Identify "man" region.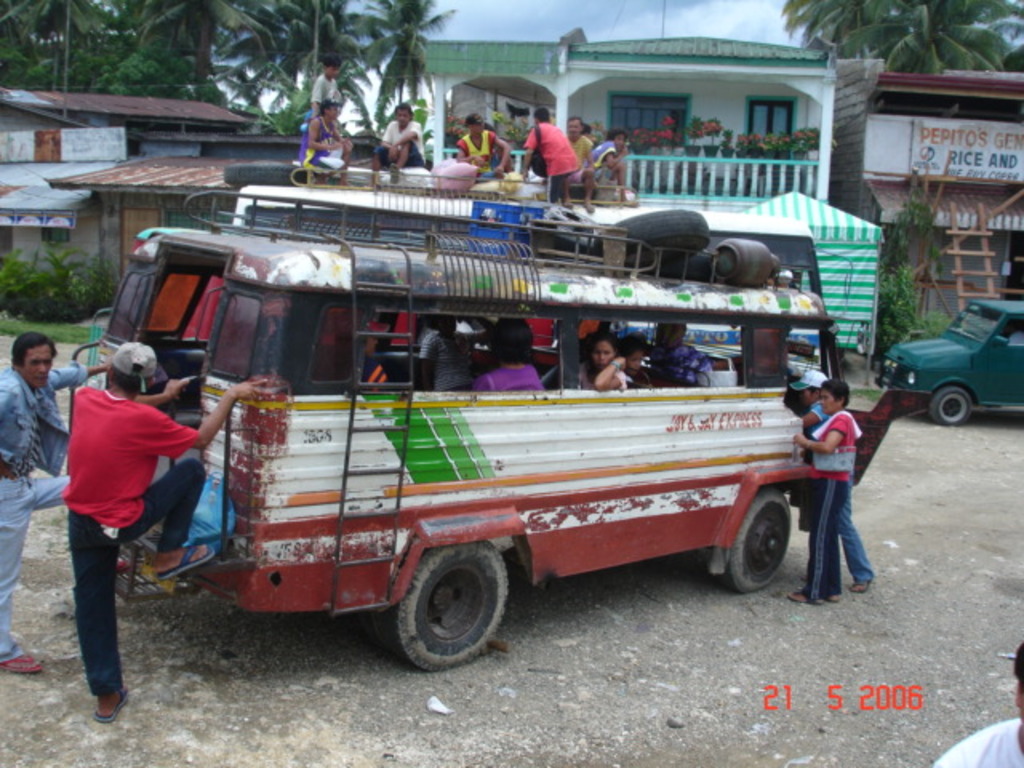
Region: x1=0 y1=333 x2=115 y2=672.
